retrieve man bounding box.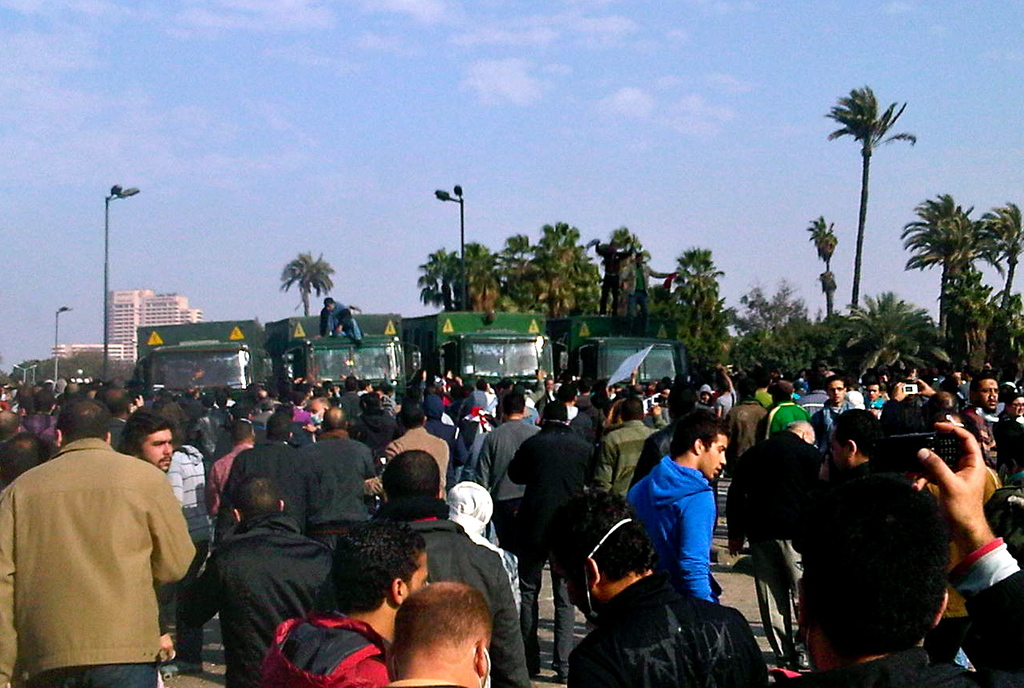
Bounding box: <bbox>257, 527, 437, 687</bbox>.
